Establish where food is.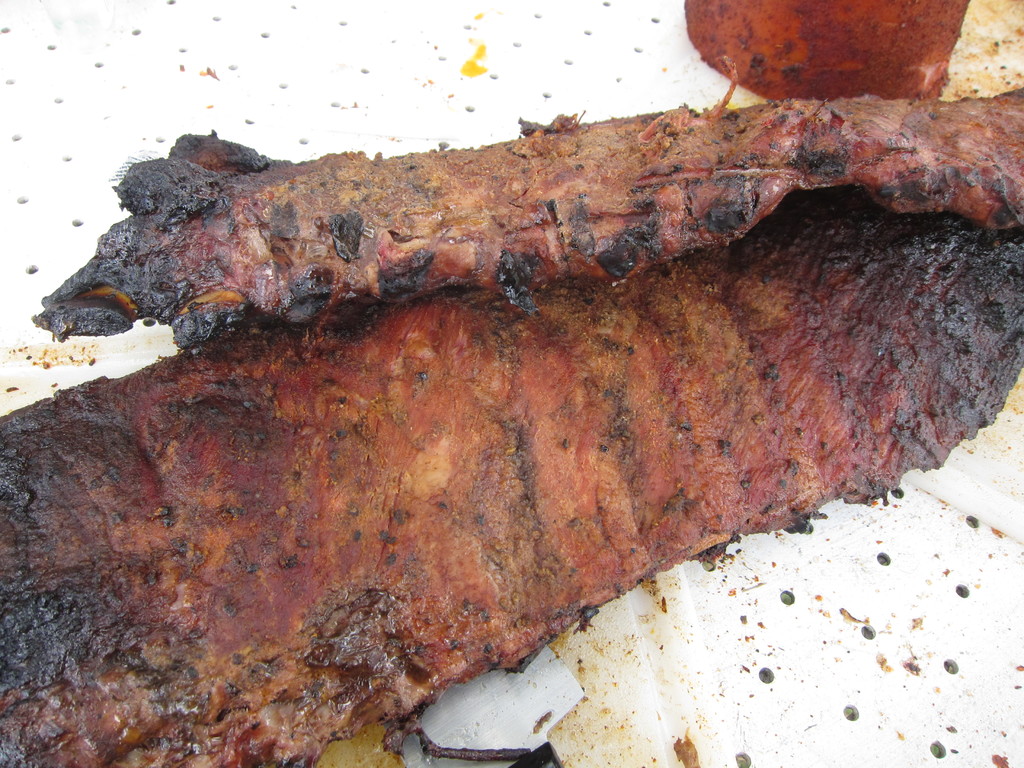
Established at [x1=0, y1=186, x2=1023, y2=767].
